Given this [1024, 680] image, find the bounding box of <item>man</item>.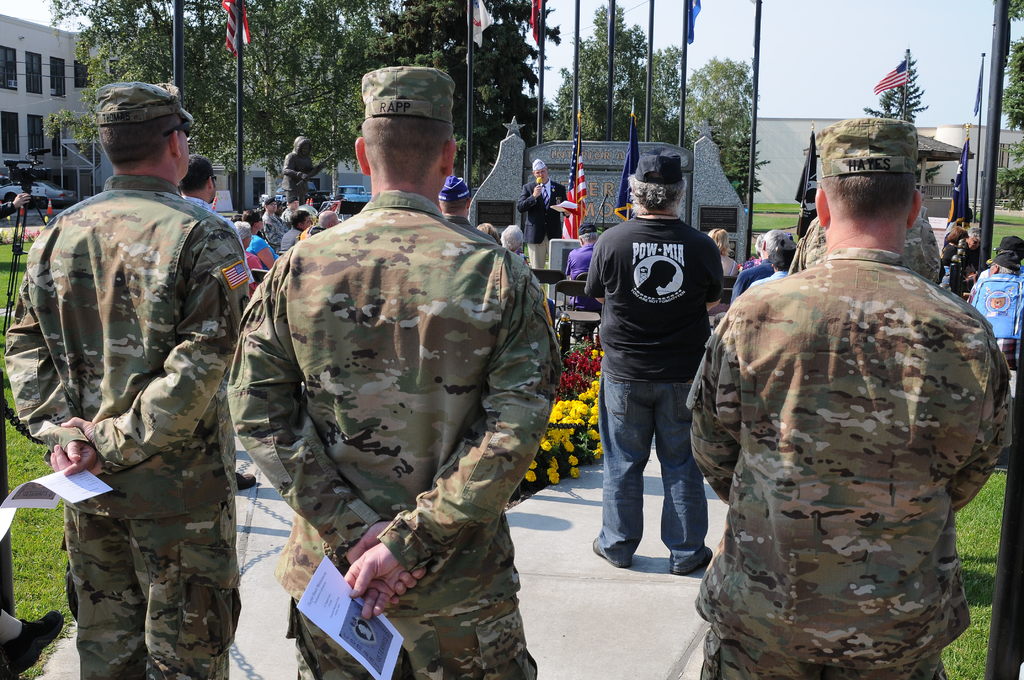
(284,198,300,220).
